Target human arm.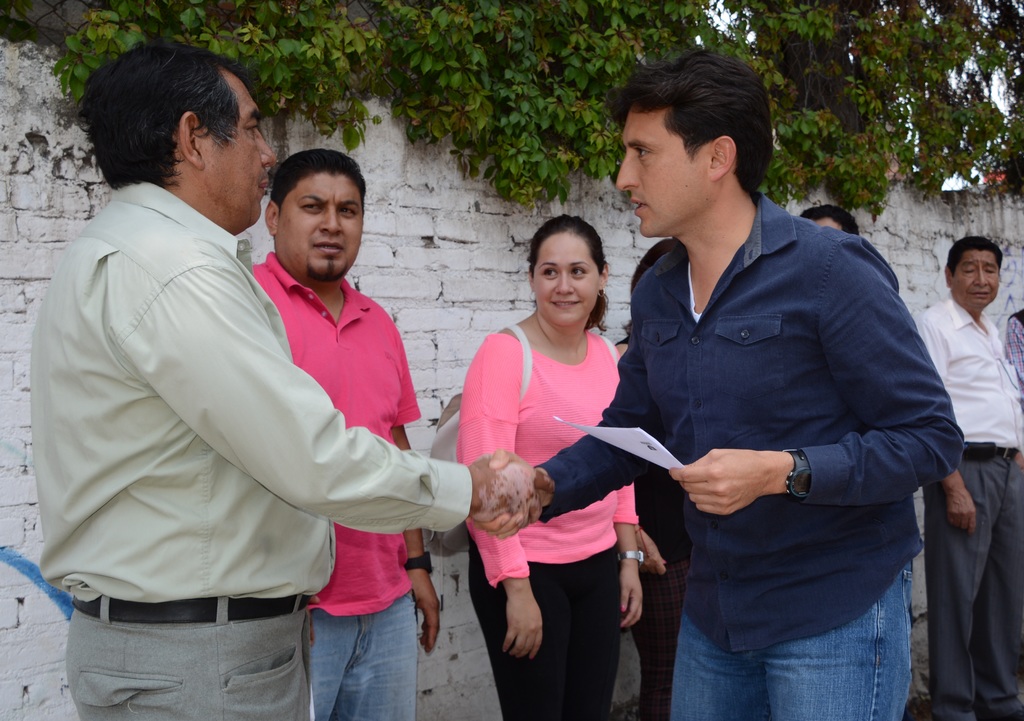
Target region: select_region(614, 479, 652, 635).
